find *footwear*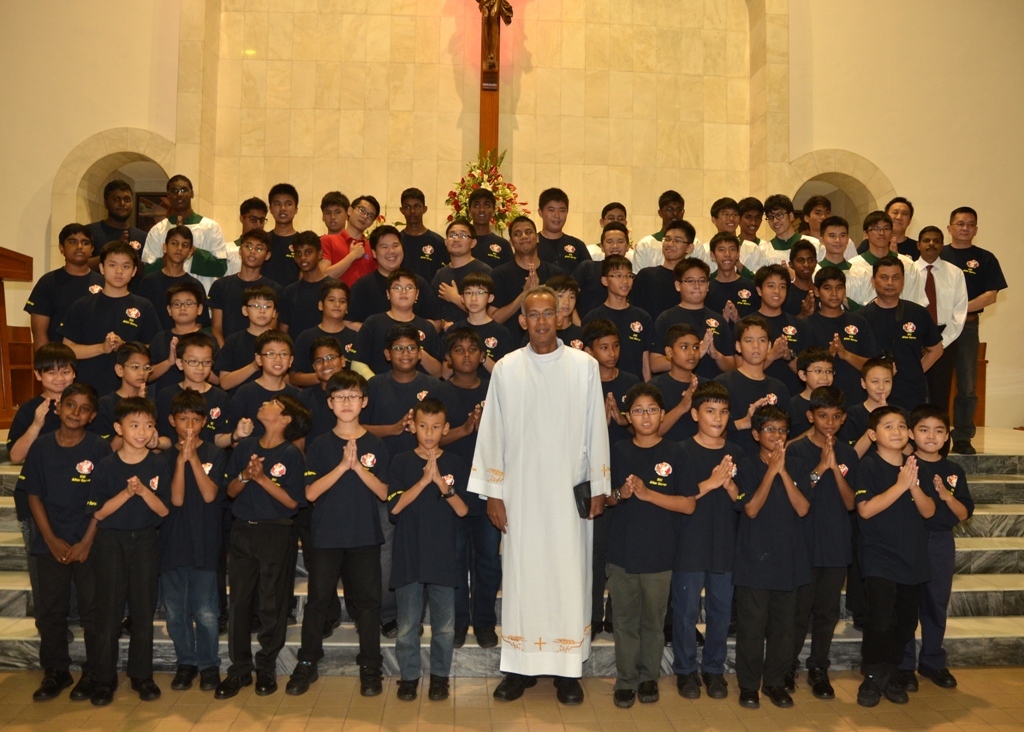
{"x1": 636, "y1": 678, "x2": 660, "y2": 709}
